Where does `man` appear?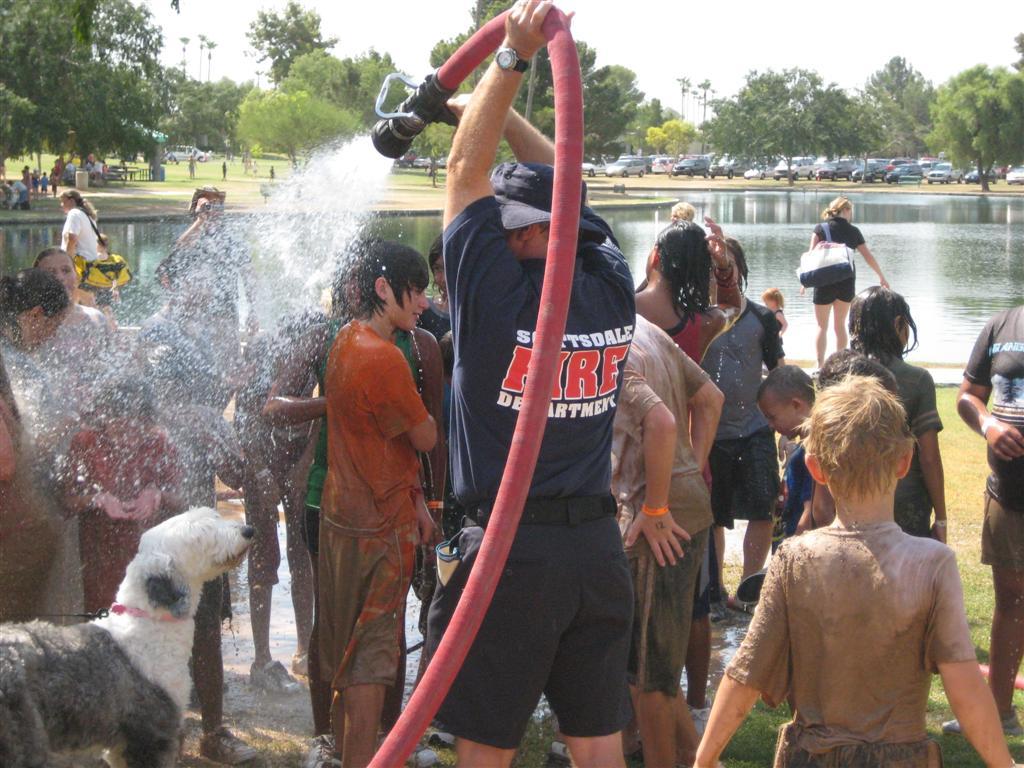
Appears at <region>413, 0, 634, 767</region>.
